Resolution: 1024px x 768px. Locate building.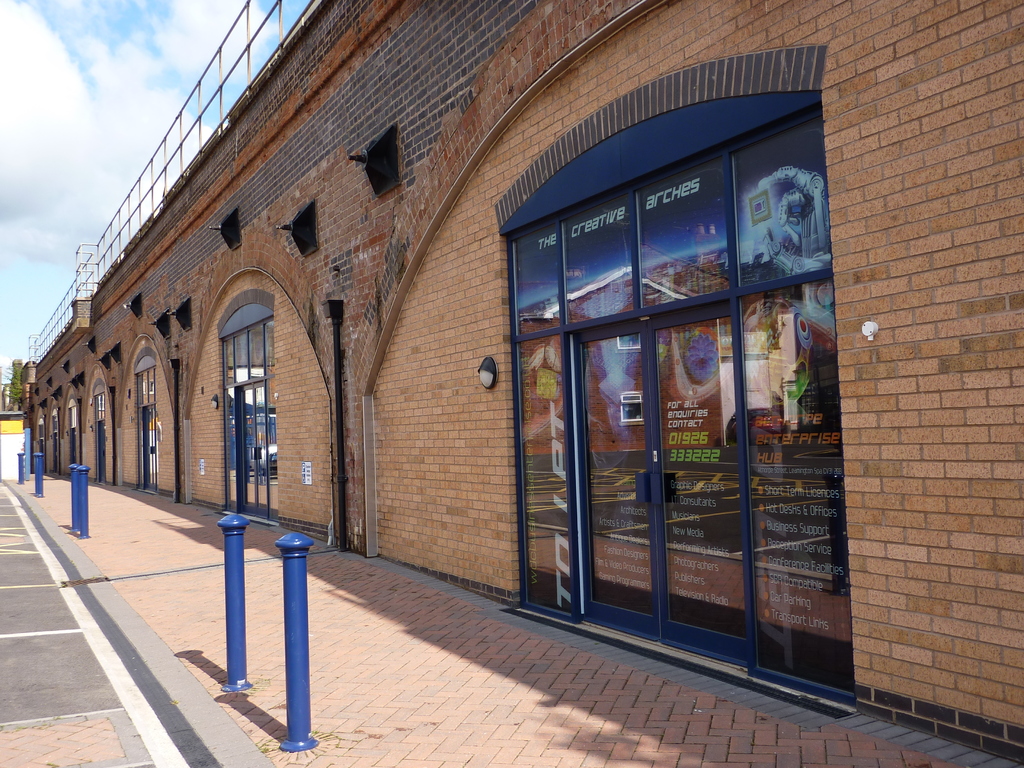
BBox(17, 0, 1023, 762).
